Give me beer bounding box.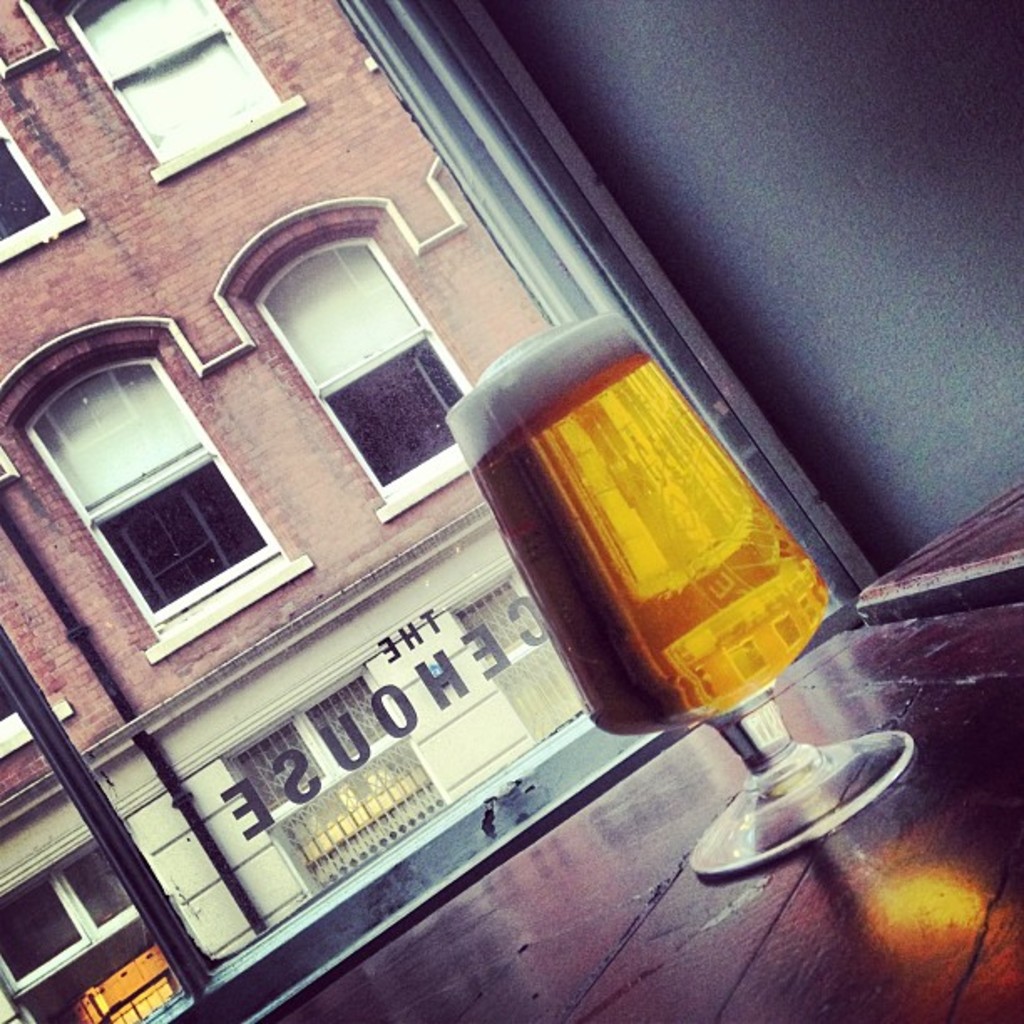
crop(448, 311, 827, 728).
